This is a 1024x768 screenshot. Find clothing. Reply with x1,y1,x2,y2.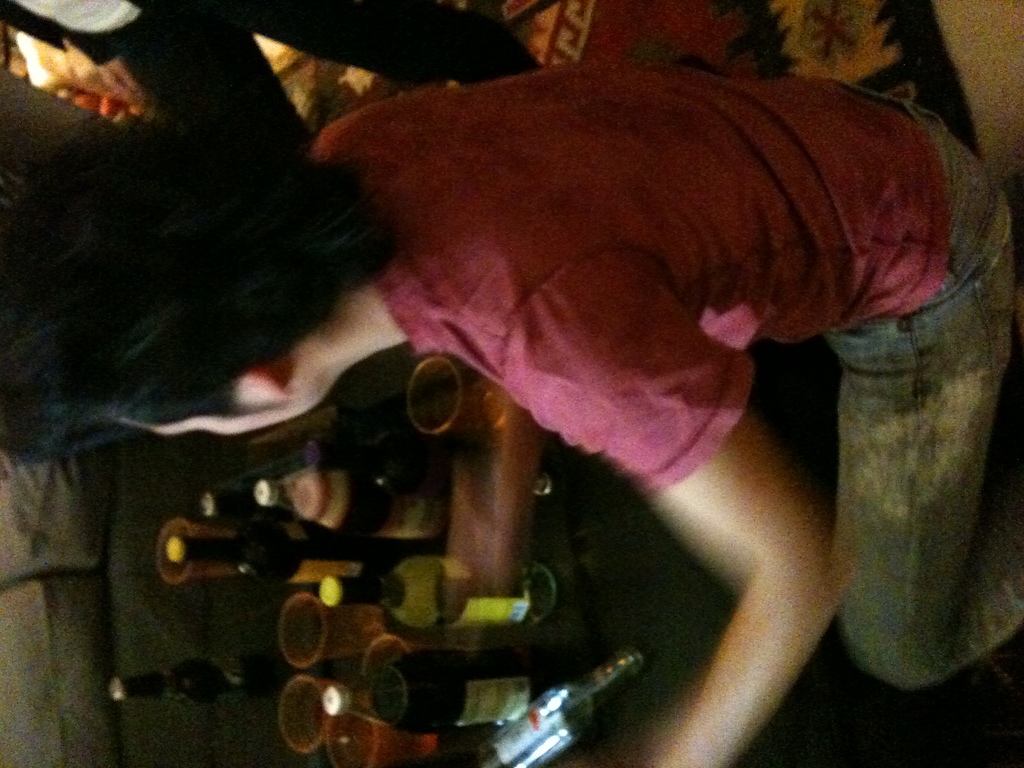
0,0,509,159.
